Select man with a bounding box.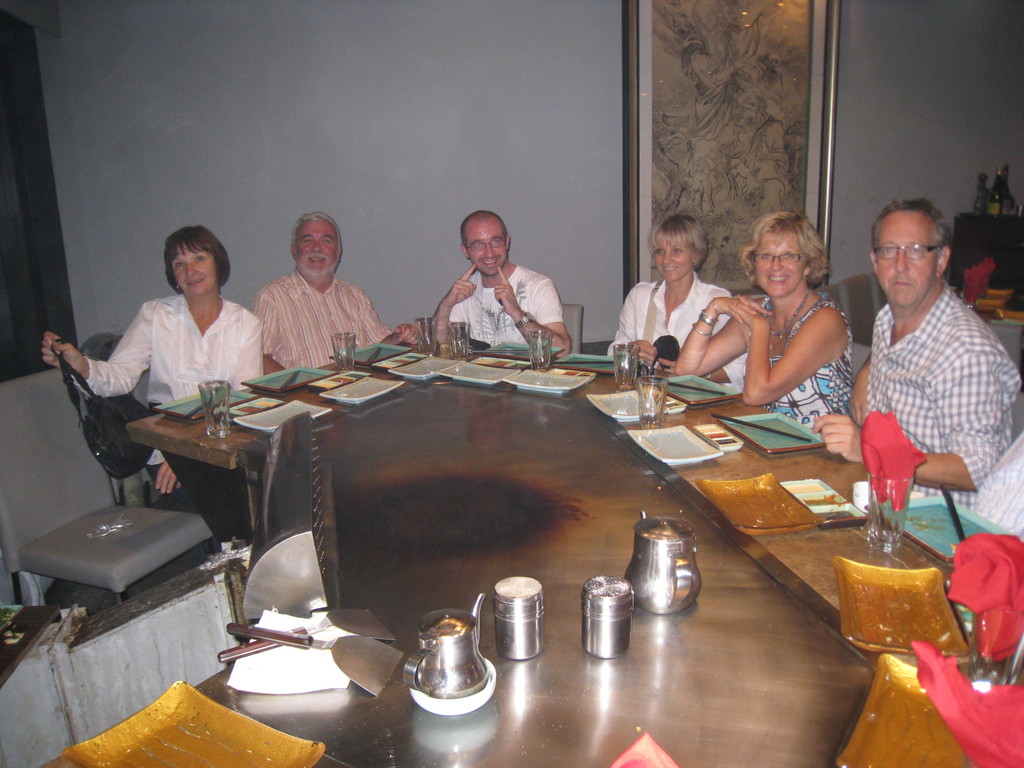
816,186,1021,511.
